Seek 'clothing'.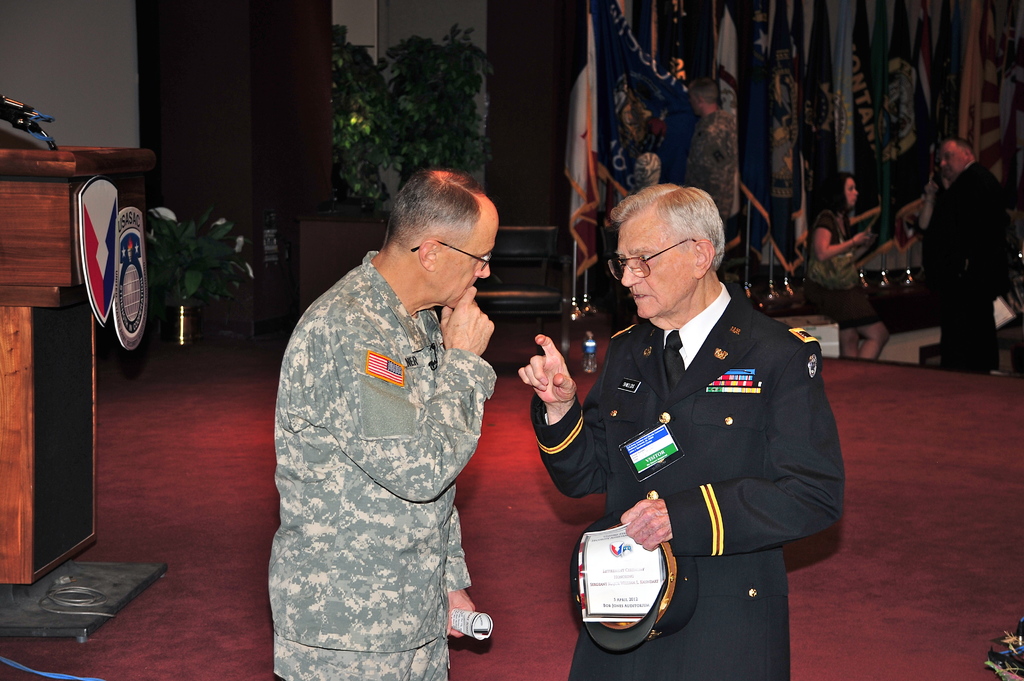
(left=557, top=261, right=847, bottom=639).
